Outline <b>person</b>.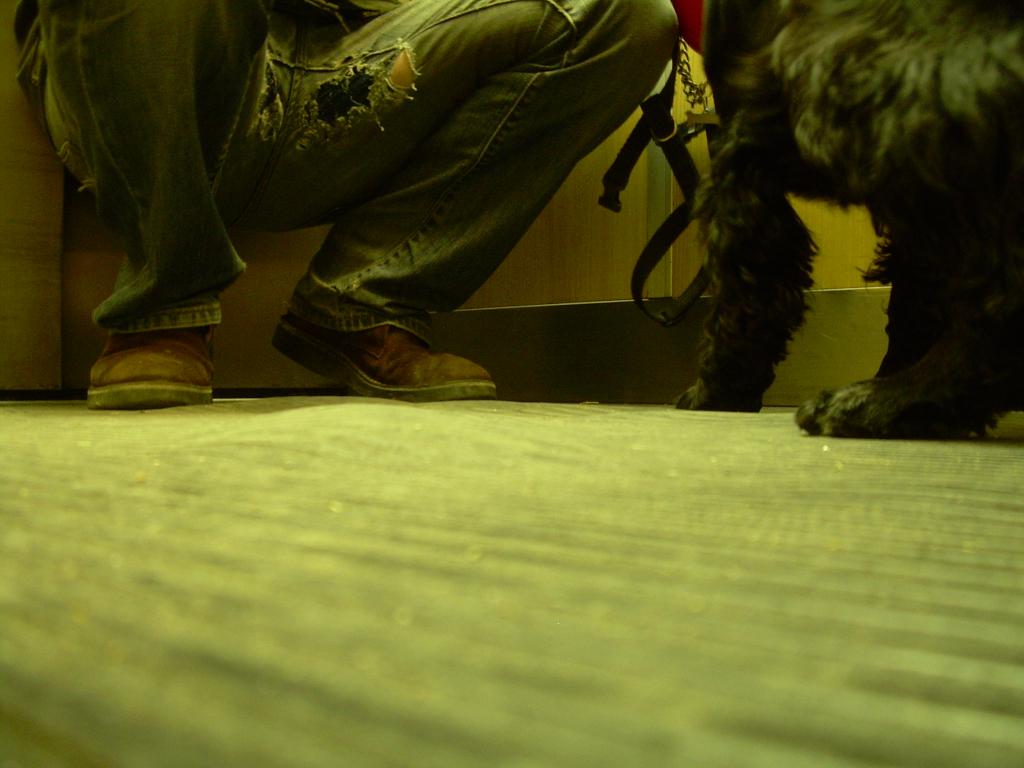
Outline: {"left": 185, "top": 0, "right": 720, "bottom": 371}.
